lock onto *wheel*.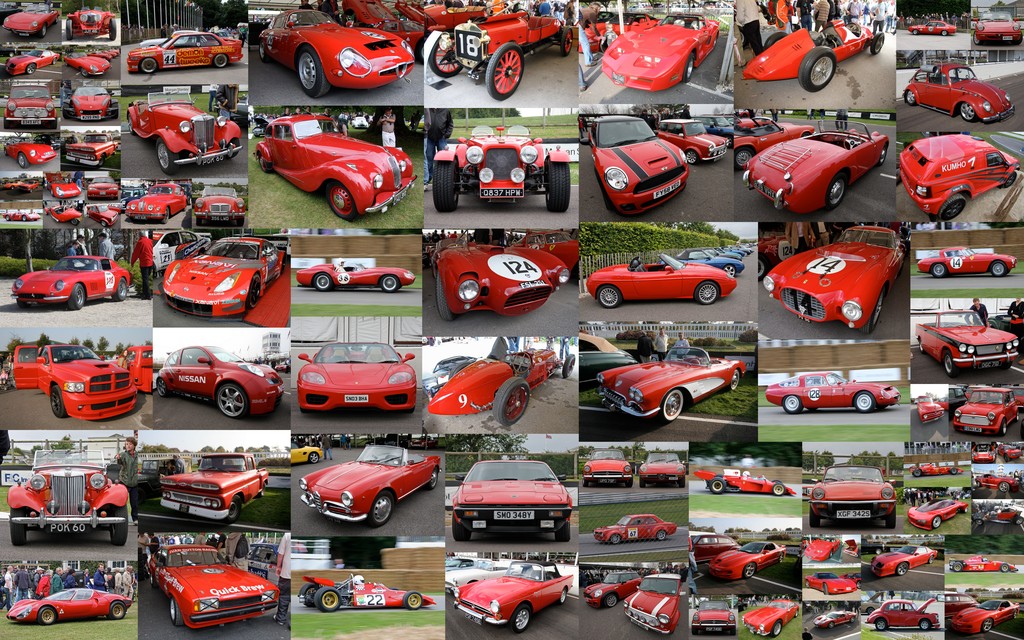
Locked: left=450, top=515, right=472, bottom=544.
